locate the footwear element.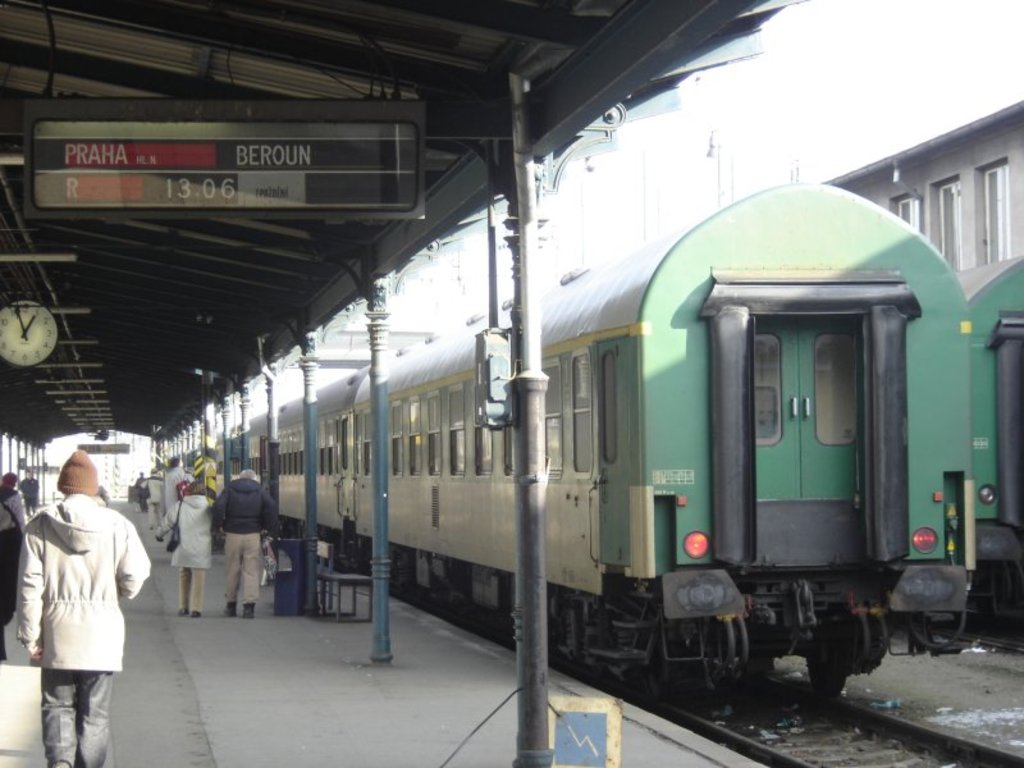
Element bbox: [left=246, top=602, right=259, bottom=617].
